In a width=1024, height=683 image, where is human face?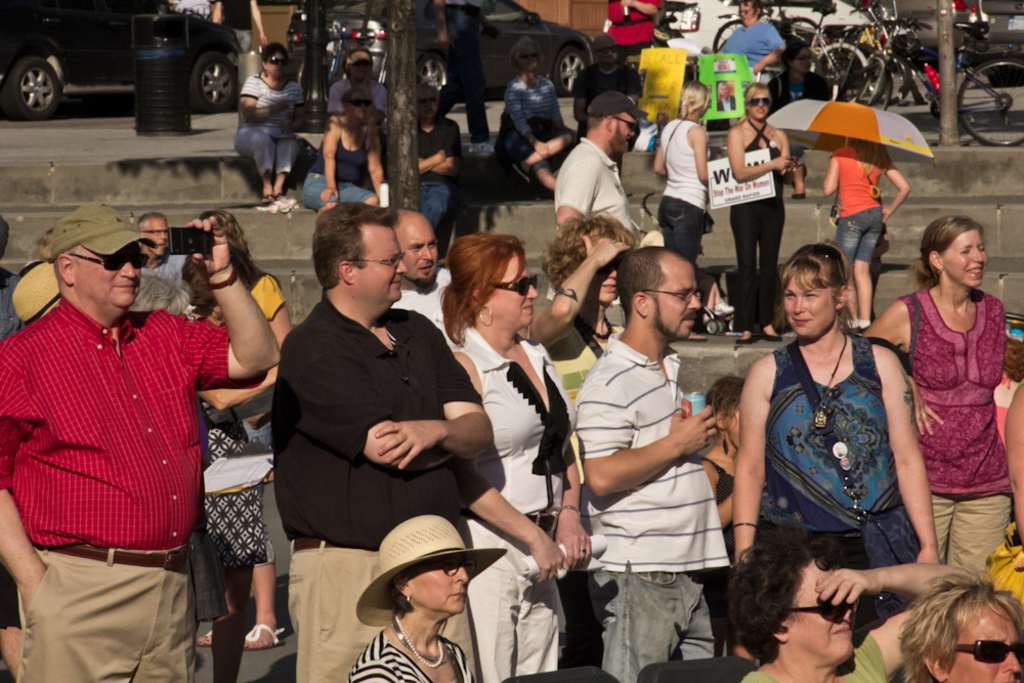
select_region(943, 229, 987, 285).
